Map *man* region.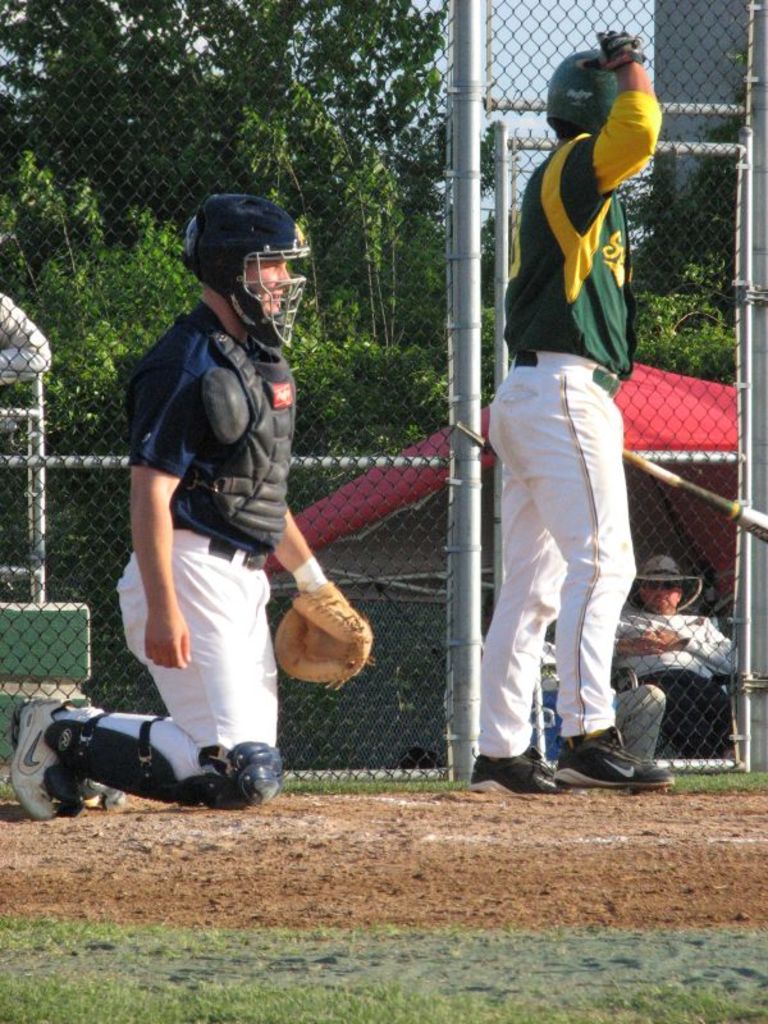
Mapped to box=[18, 193, 378, 820].
